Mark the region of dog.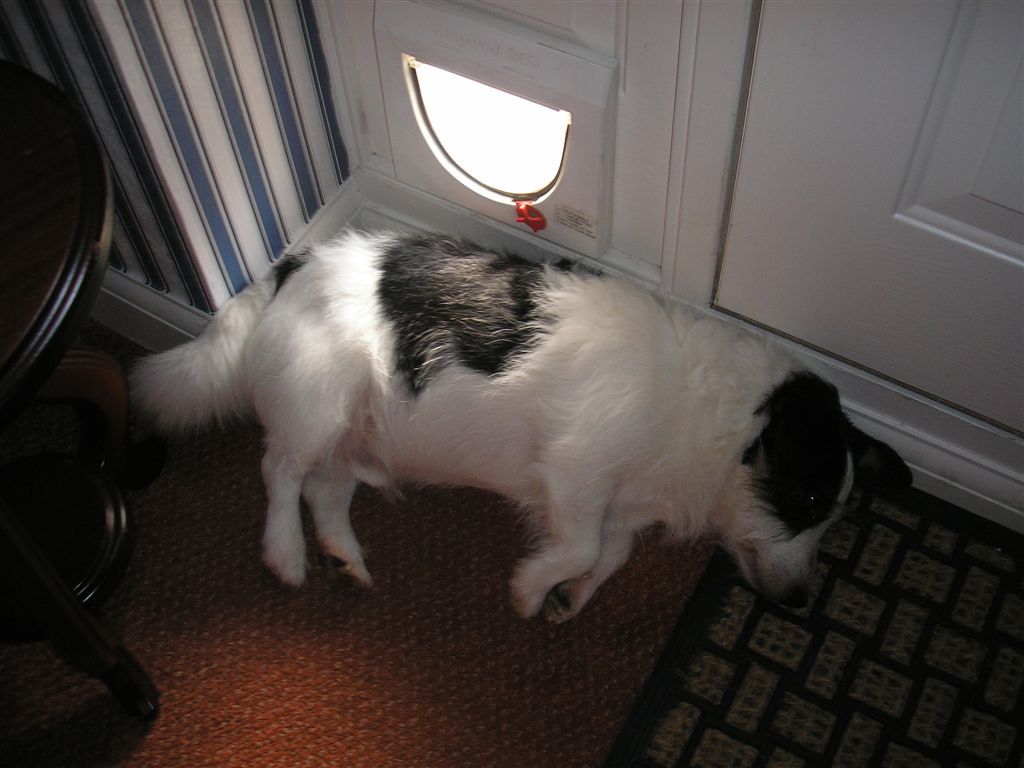
Region: 121 223 913 627.
